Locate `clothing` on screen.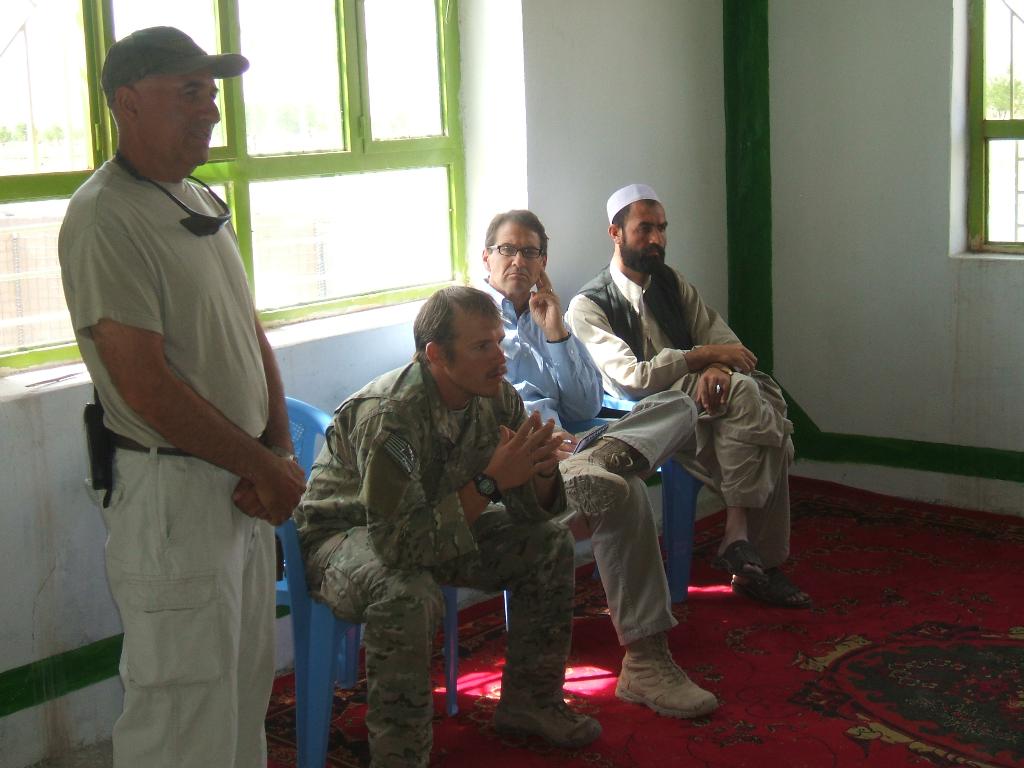
On screen at locate(472, 271, 696, 648).
